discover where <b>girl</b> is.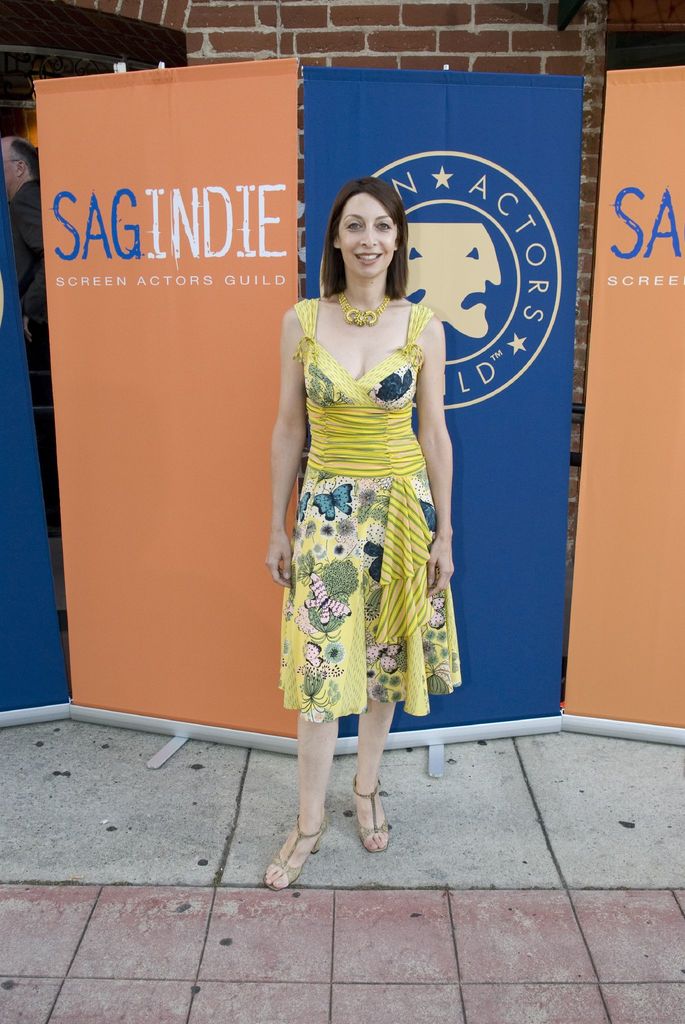
Discovered at <box>261,181,468,896</box>.
